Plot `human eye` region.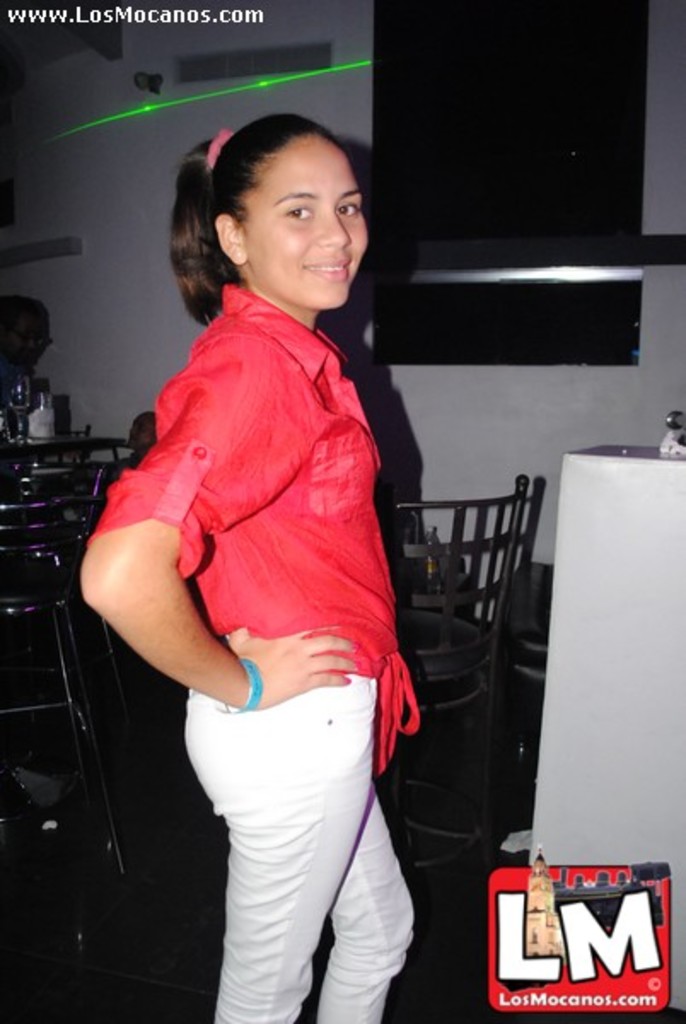
Plotted at box=[338, 198, 360, 215].
